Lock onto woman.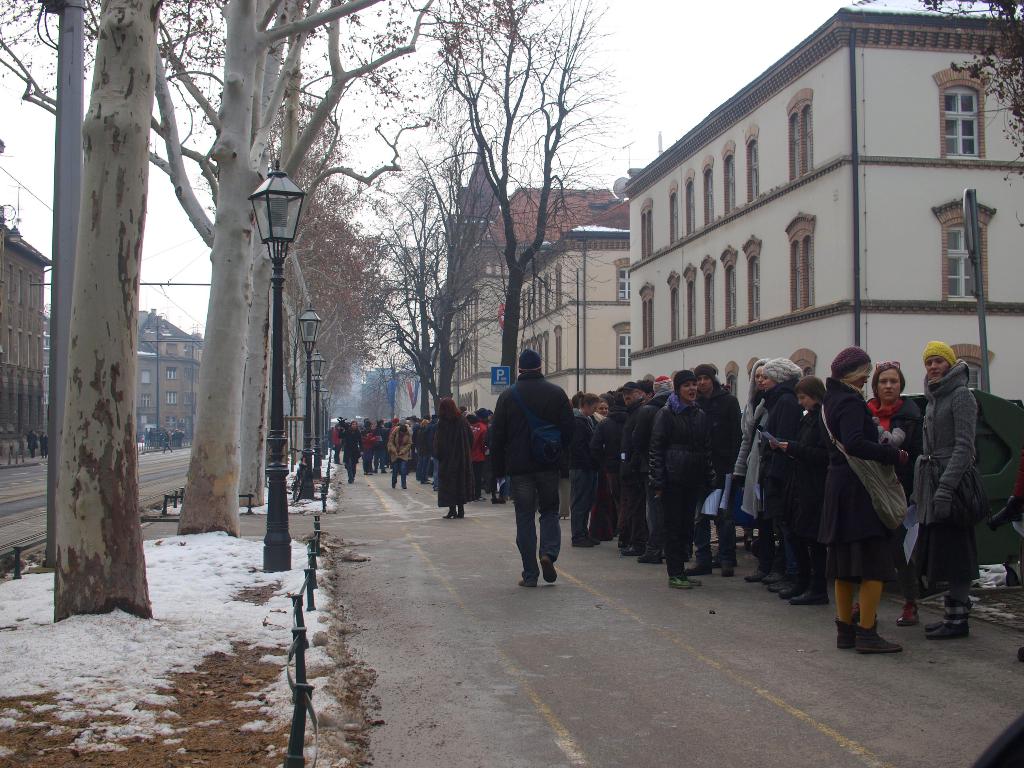
Locked: 829/349/922/652.
